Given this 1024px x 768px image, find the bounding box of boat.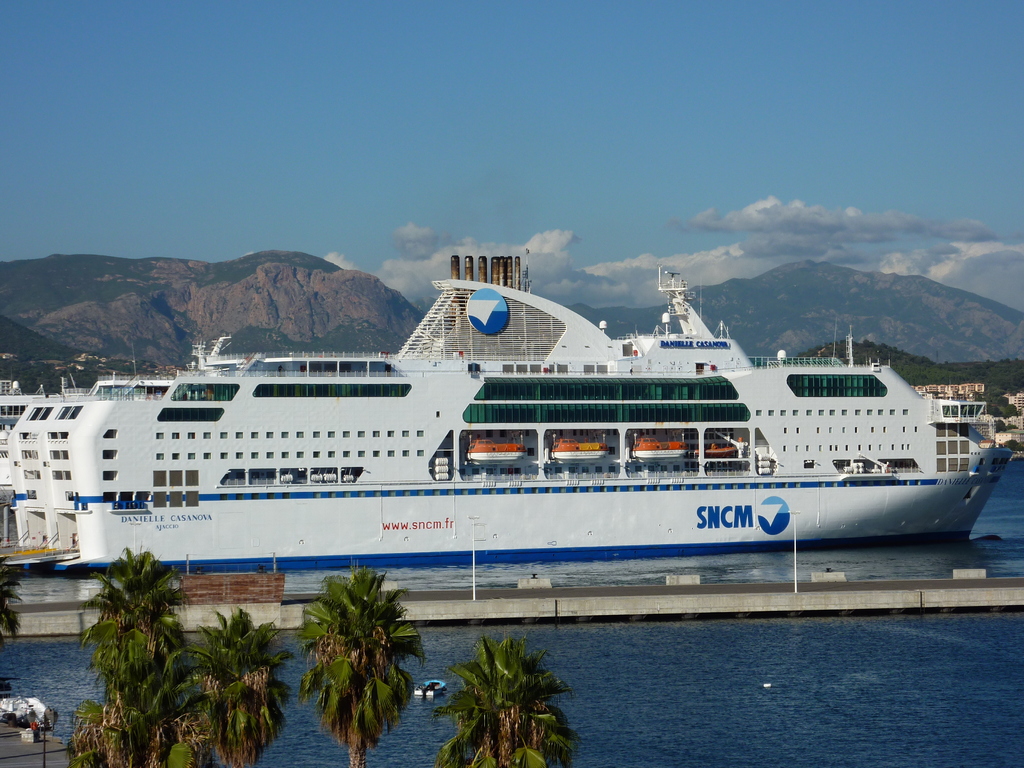
bbox=[0, 694, 58, 733].
